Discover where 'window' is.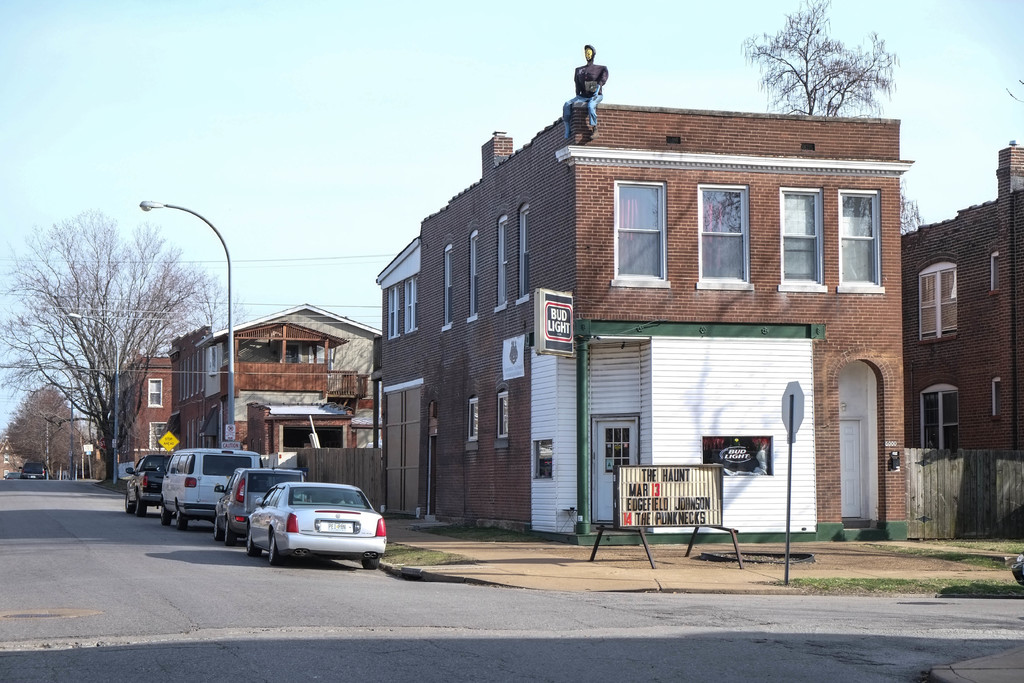
Discovered at {"x1": 404, "y1": 276, "x2": 417, "y2": 331}.
